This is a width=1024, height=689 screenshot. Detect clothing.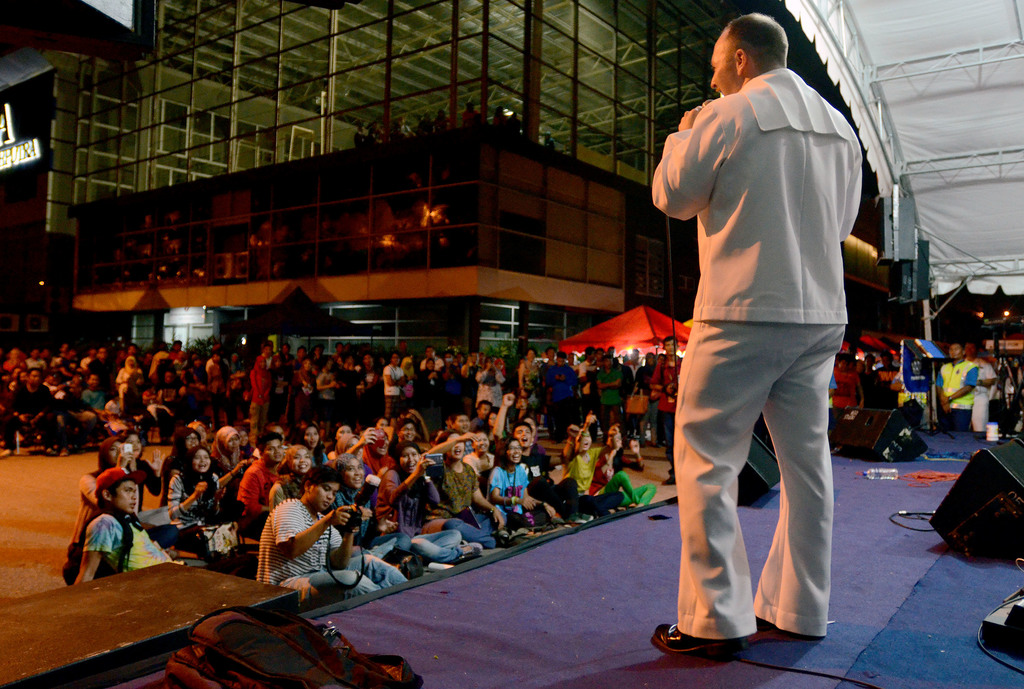
pyautogui.locateOnScreen(517, 440, 616, 512).
